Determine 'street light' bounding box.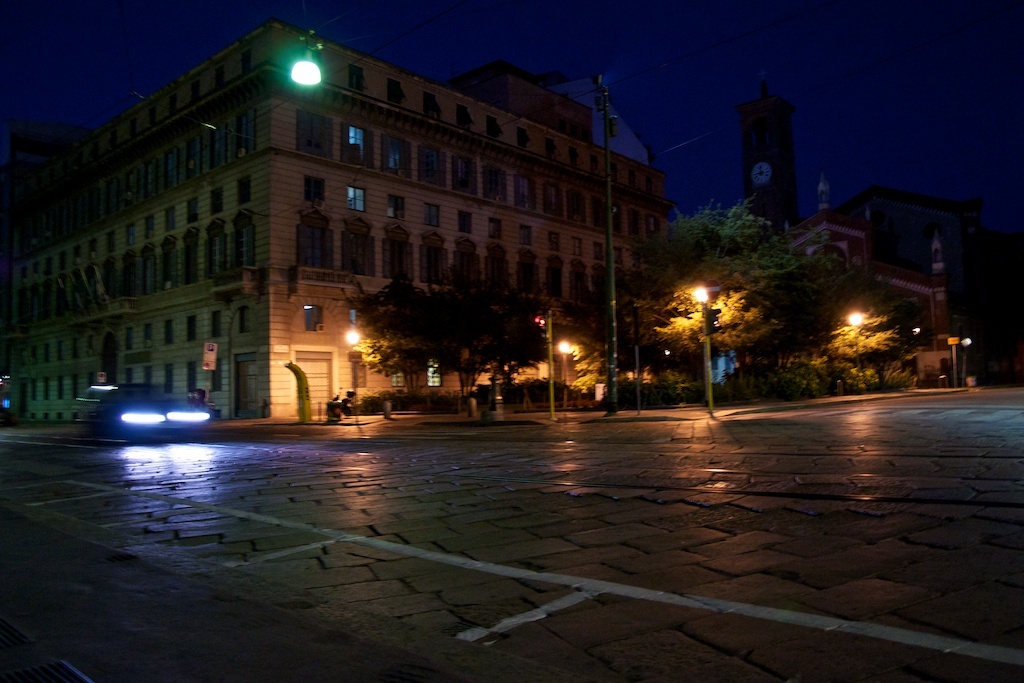
Determined: 348/317/362/412.
